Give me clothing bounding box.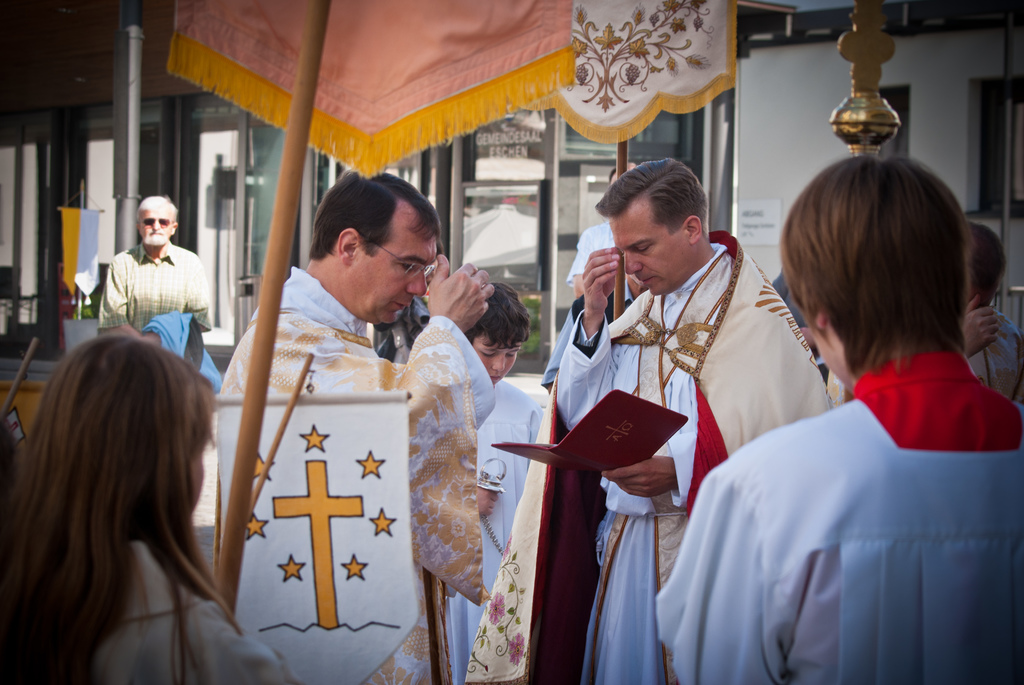
566,219,617,285.
